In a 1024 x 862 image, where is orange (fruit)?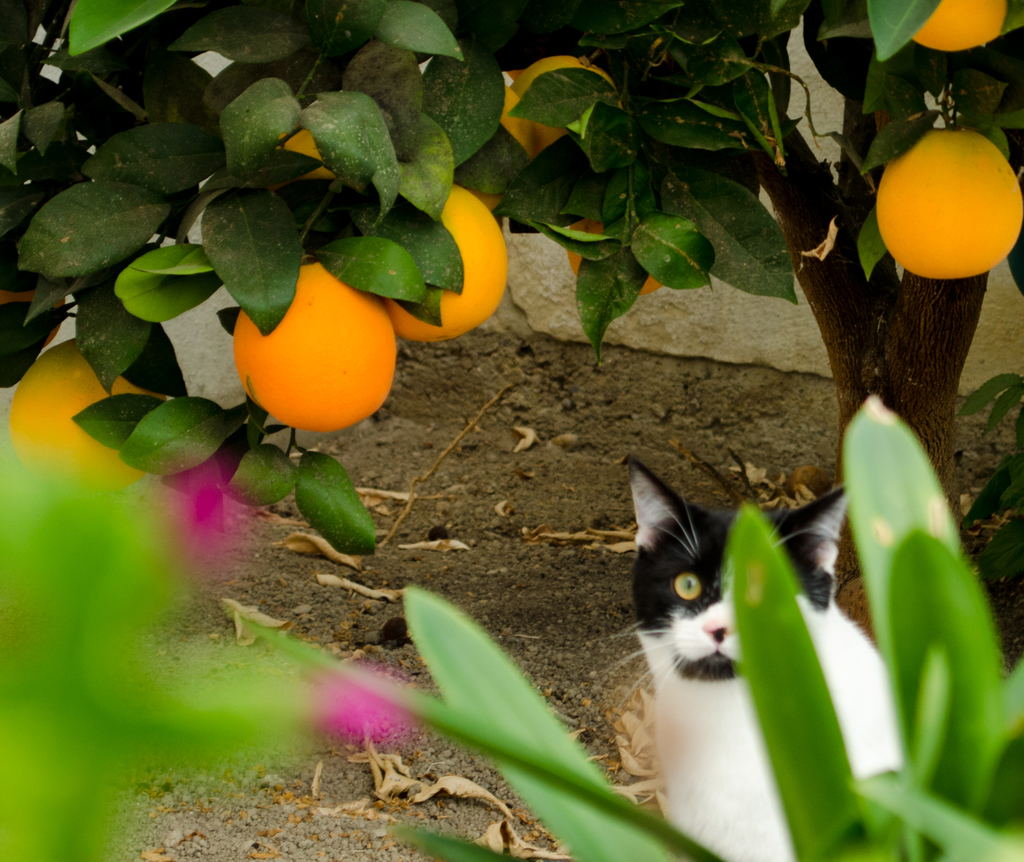
Rect(374, 190, 520, 348).
